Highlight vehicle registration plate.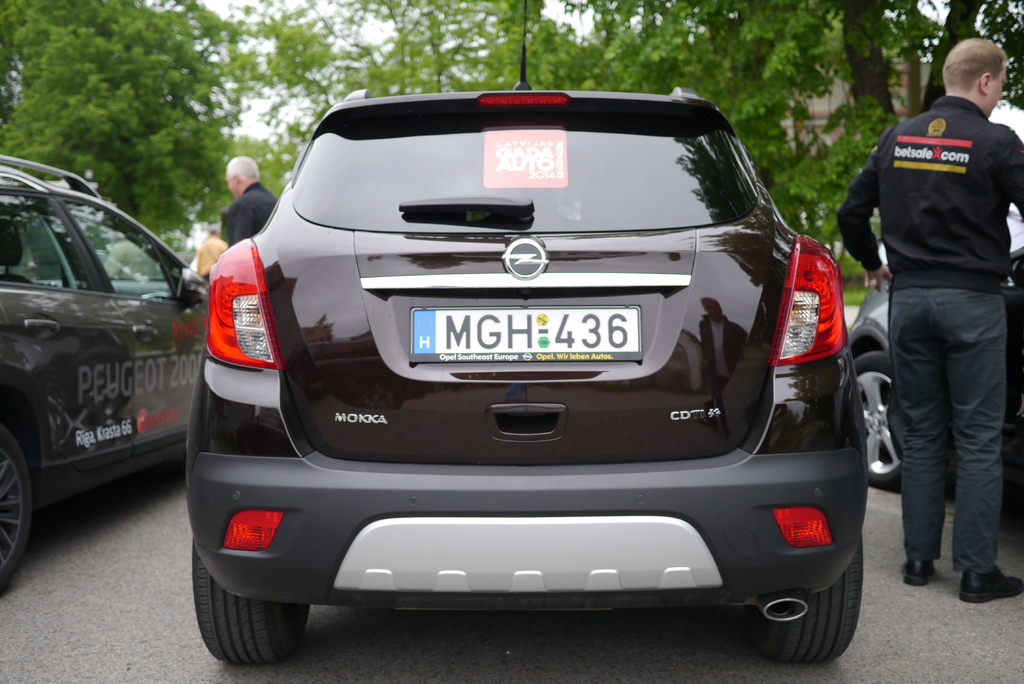
Highlighted region: <box>397,294,662,388</box>.
